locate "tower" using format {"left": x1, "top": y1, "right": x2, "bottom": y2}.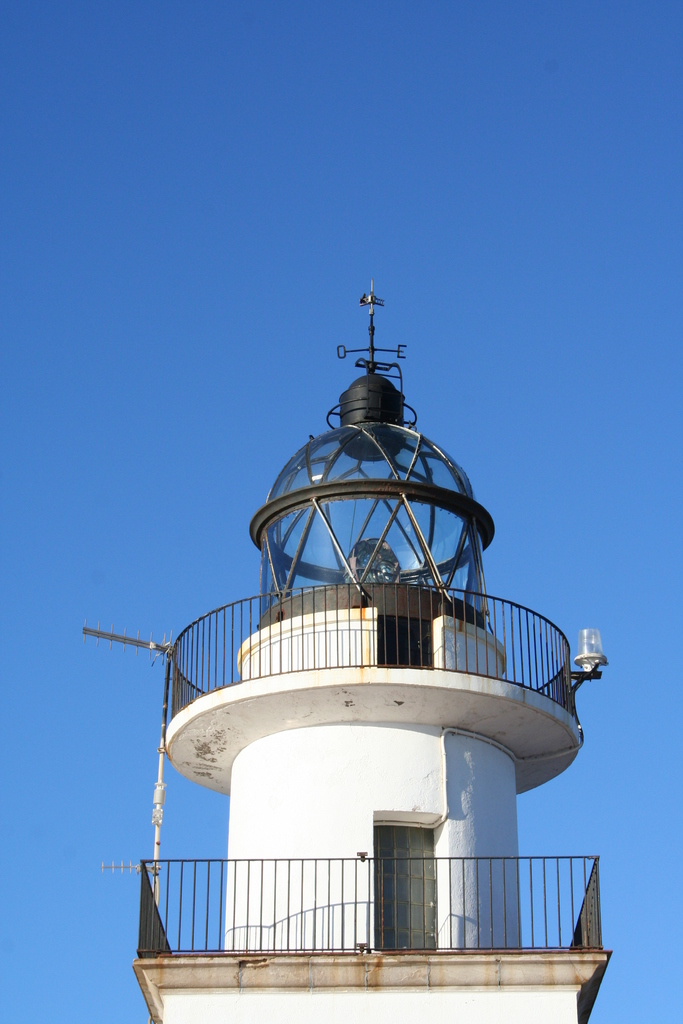
{"left": 133, "top": 283, "right": 614, "bottom": 1023}.
